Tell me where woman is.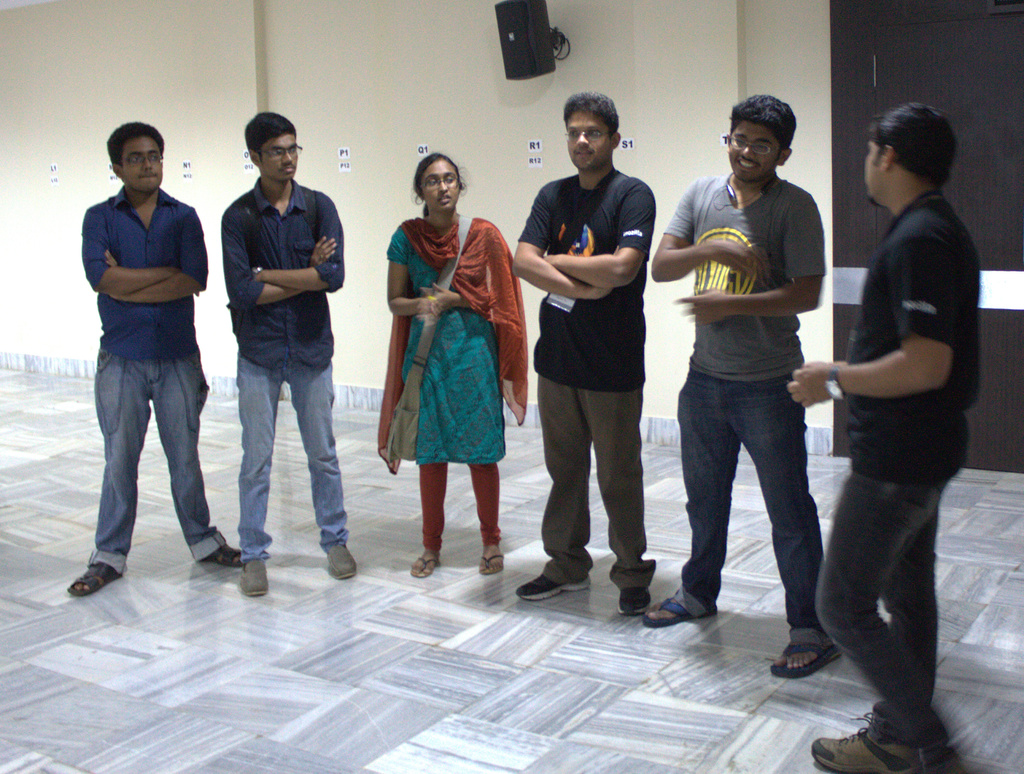
woman is at locate(378, 159, 516, 561).
